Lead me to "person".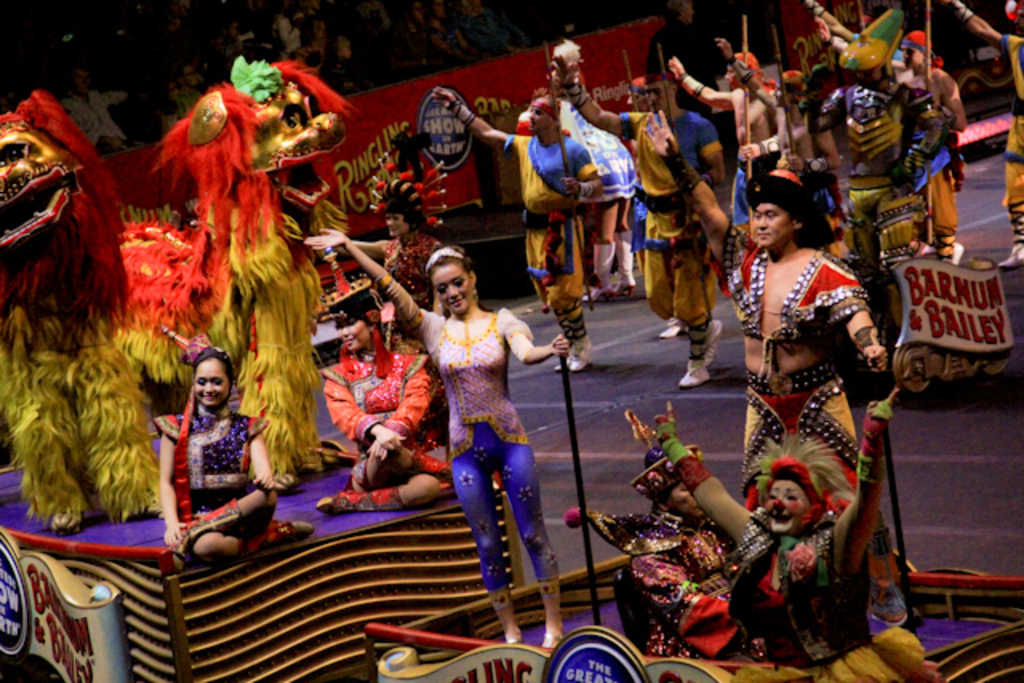
Lead to bbox=[302, 158, 450, 323].
